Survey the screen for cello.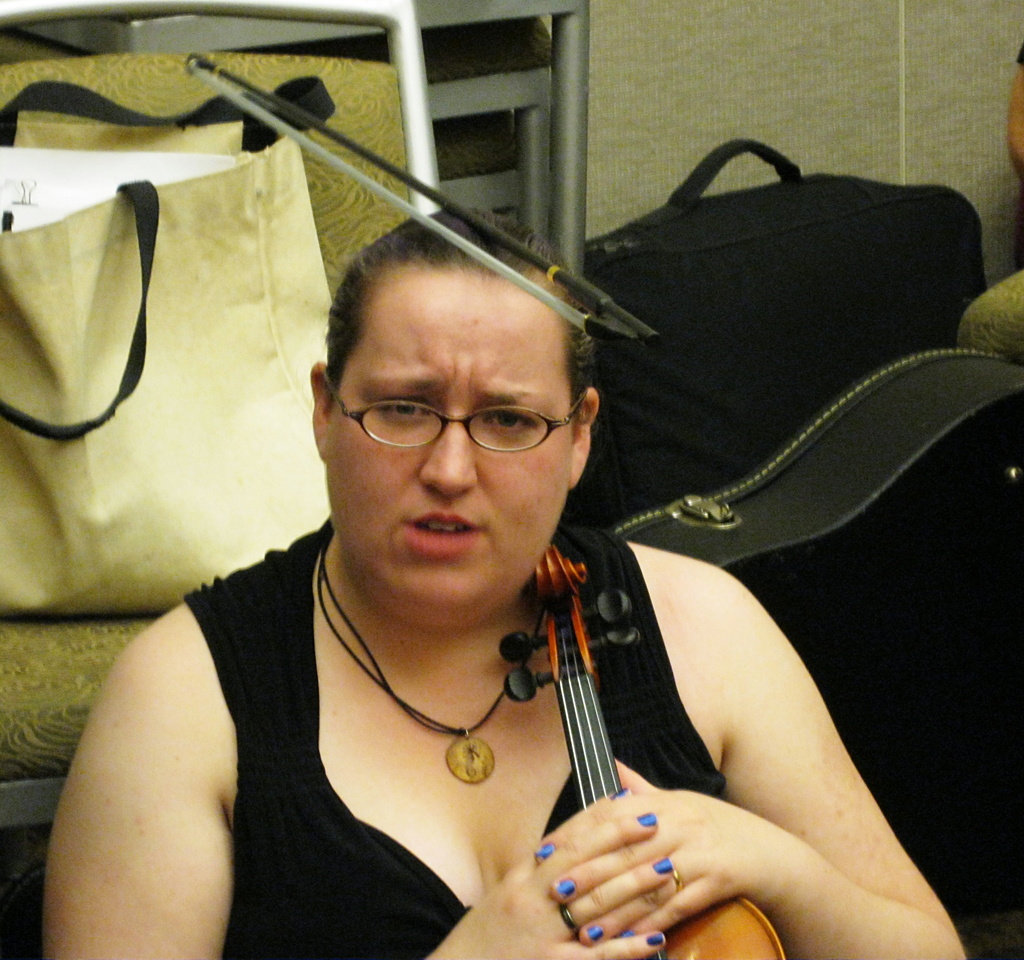
Survey found: (left=498, top=547, right=785, bottom=959).
